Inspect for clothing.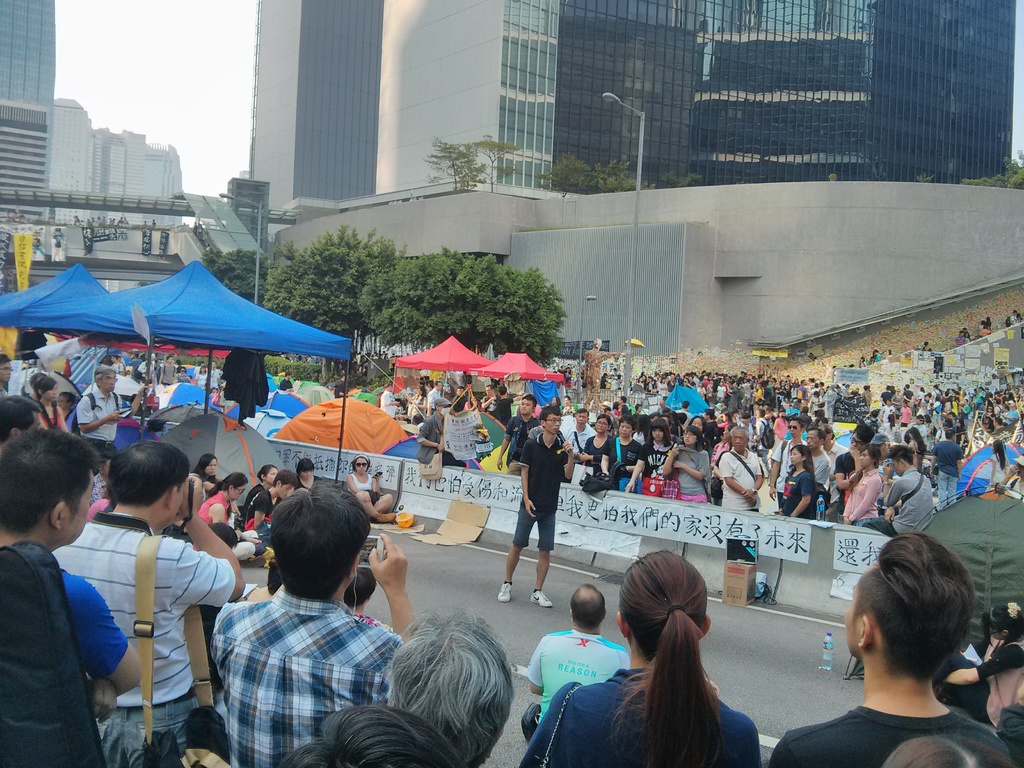
Inspection: 667/442/714/506.
